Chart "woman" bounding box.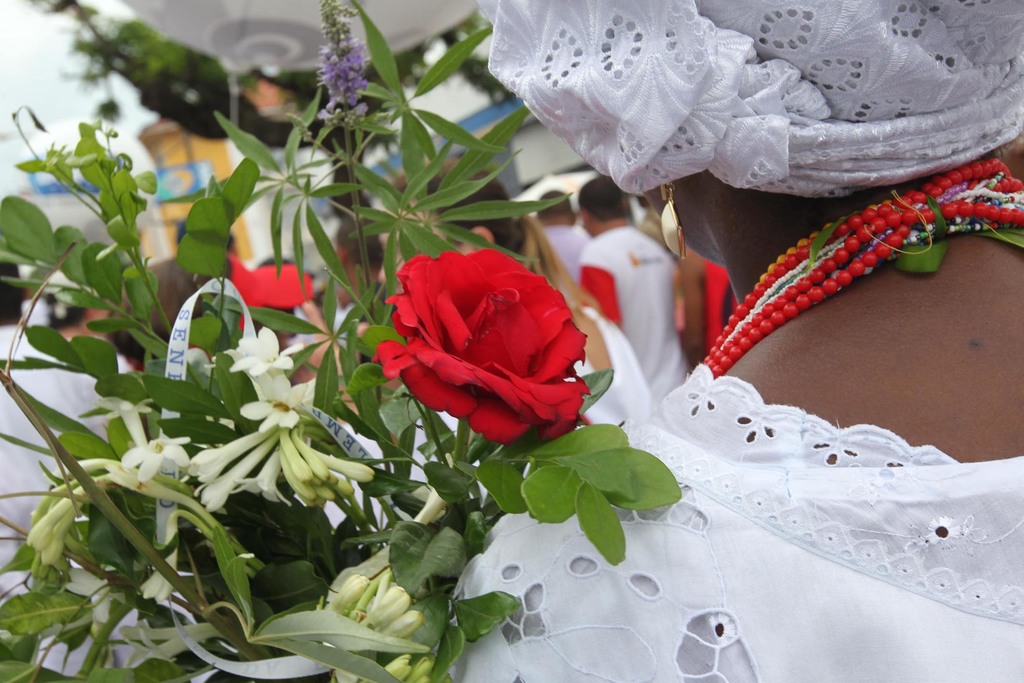
Charted: detection(388, 154, 658, 522).
